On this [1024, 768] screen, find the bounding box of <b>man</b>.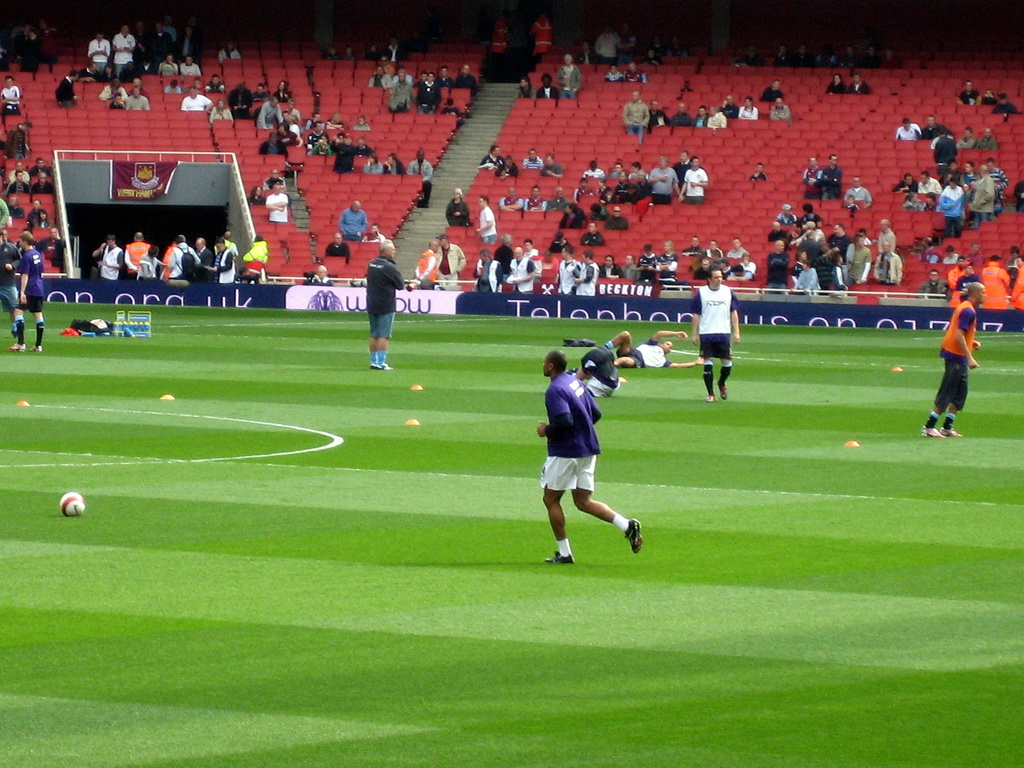
Bounding box: pyautogui.locateOnScreen(259, 168, 287, 192).
